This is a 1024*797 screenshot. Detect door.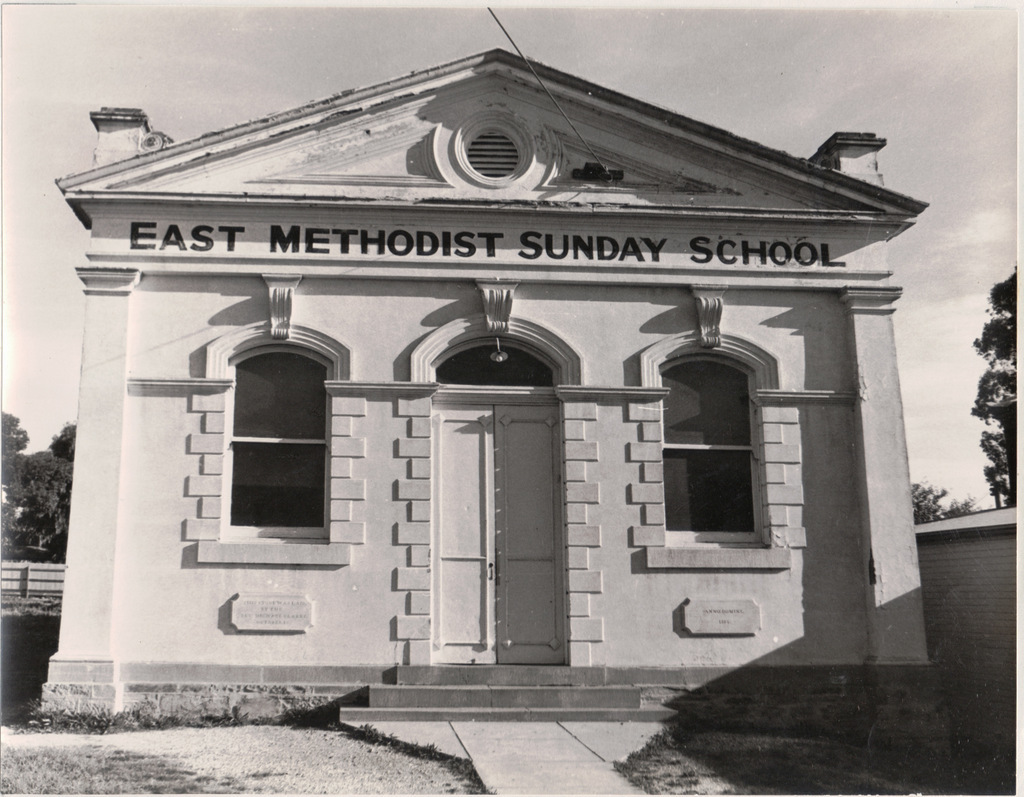
(432, 396, 564, 667).
